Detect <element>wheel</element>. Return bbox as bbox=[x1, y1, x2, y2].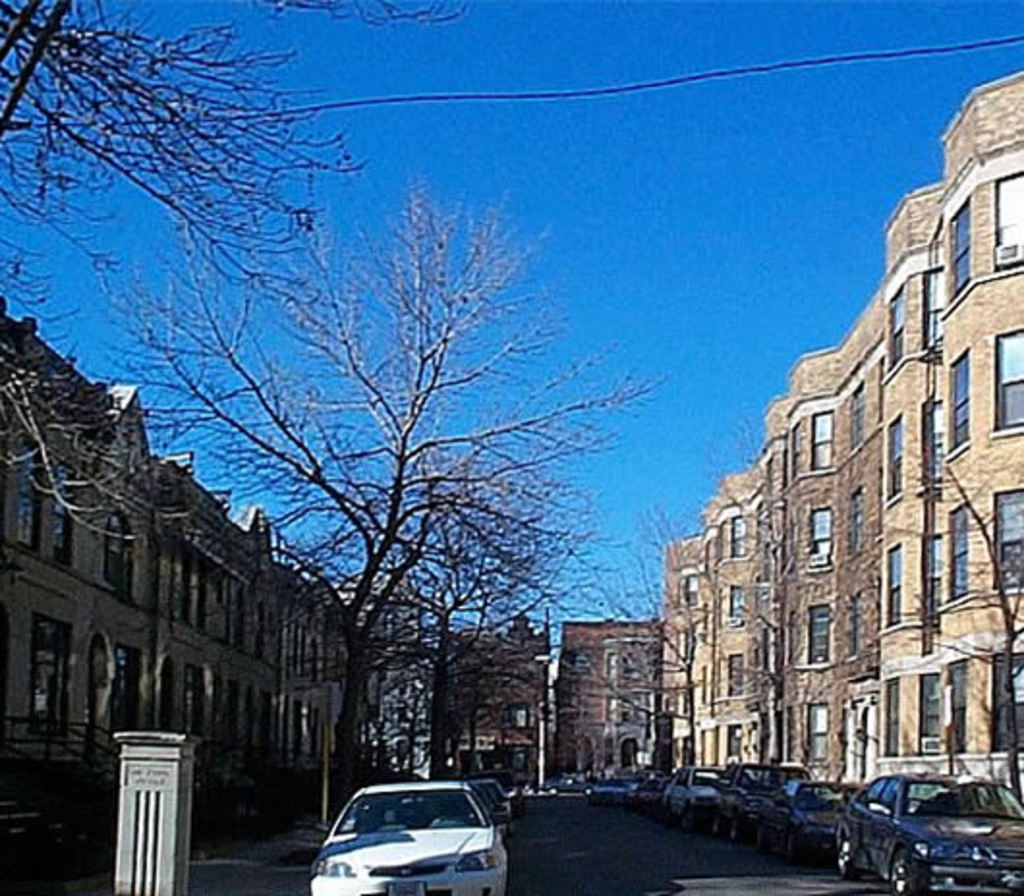
bbox=[829, 840, 854, 877].
